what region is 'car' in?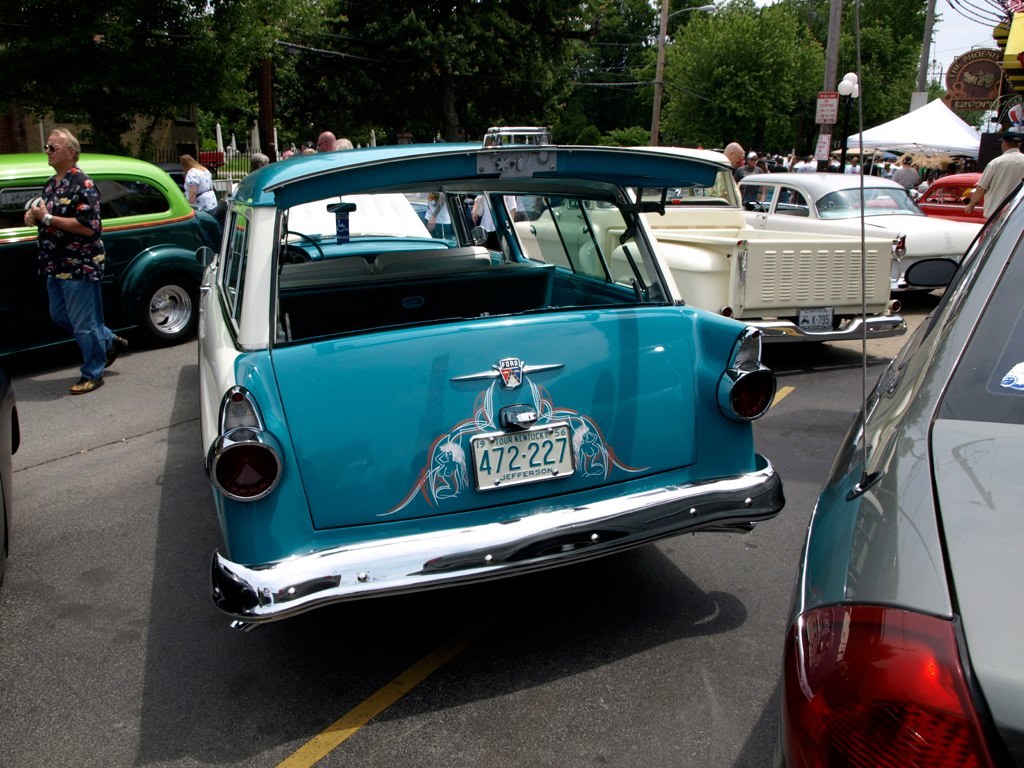
box(737, 171, 984, 293).
